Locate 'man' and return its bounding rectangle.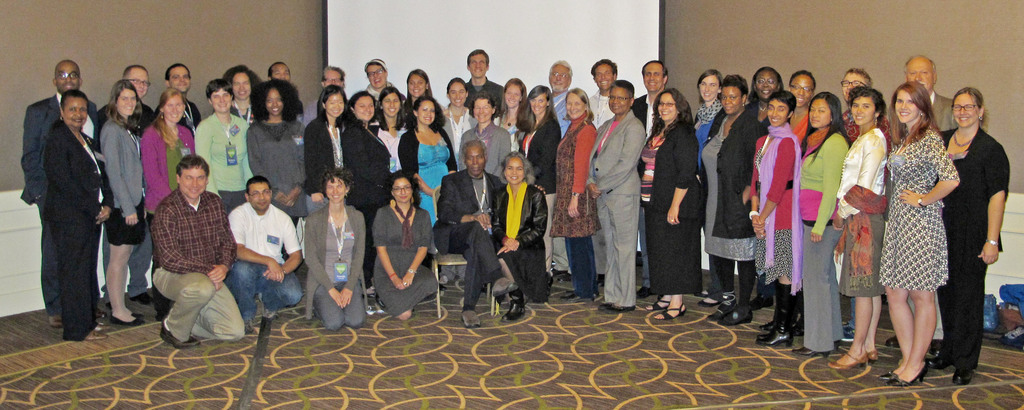
<region>165, 62, 201, 141</region>.
